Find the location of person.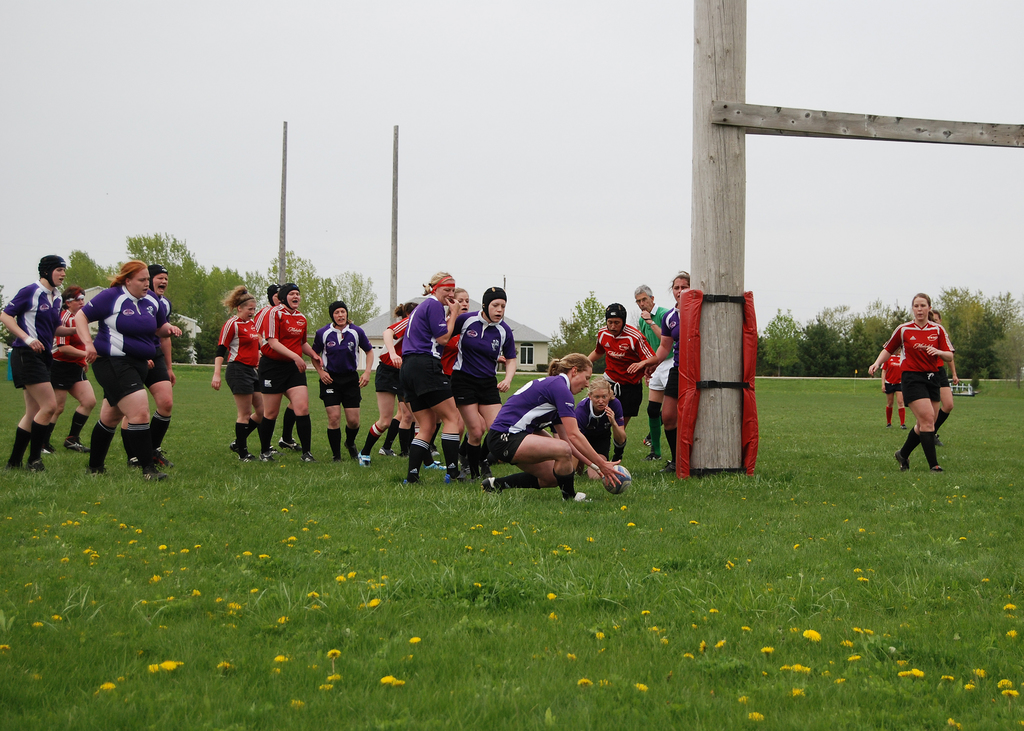
Location: 399 266 463 478.
